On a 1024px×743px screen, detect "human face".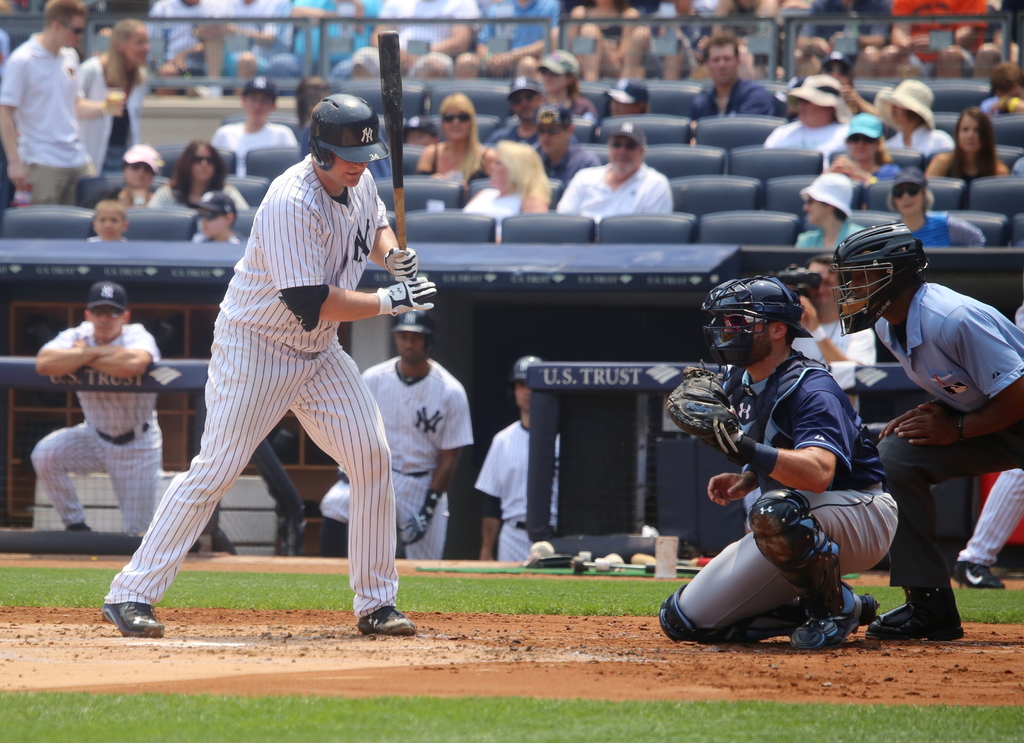
x1=852, y1=270, x2=879, y2=297.
